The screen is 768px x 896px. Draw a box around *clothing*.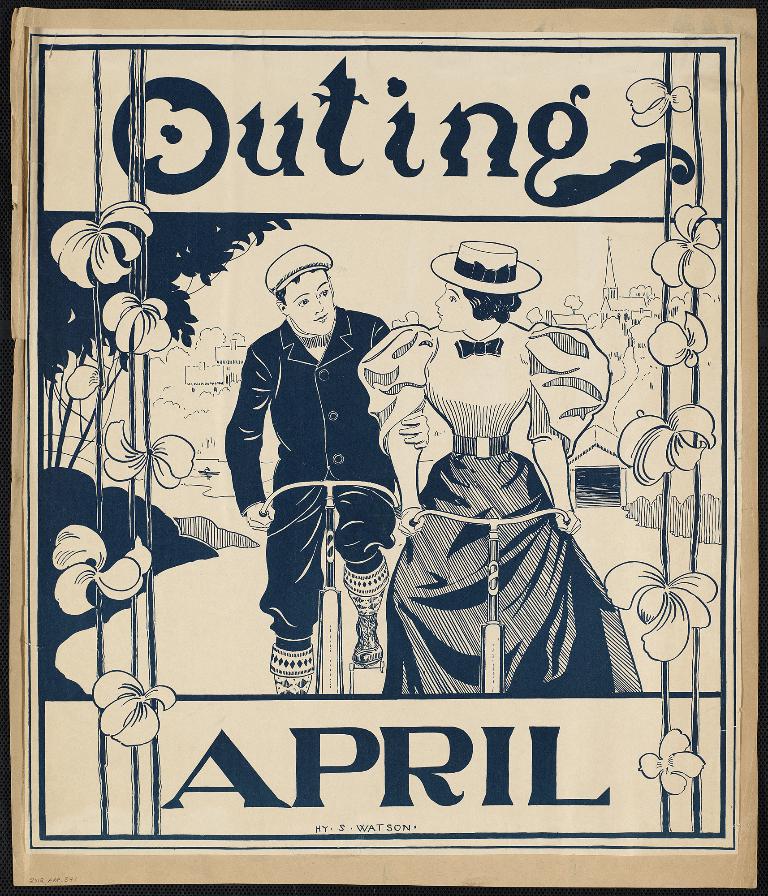
(226,305,387,660).
